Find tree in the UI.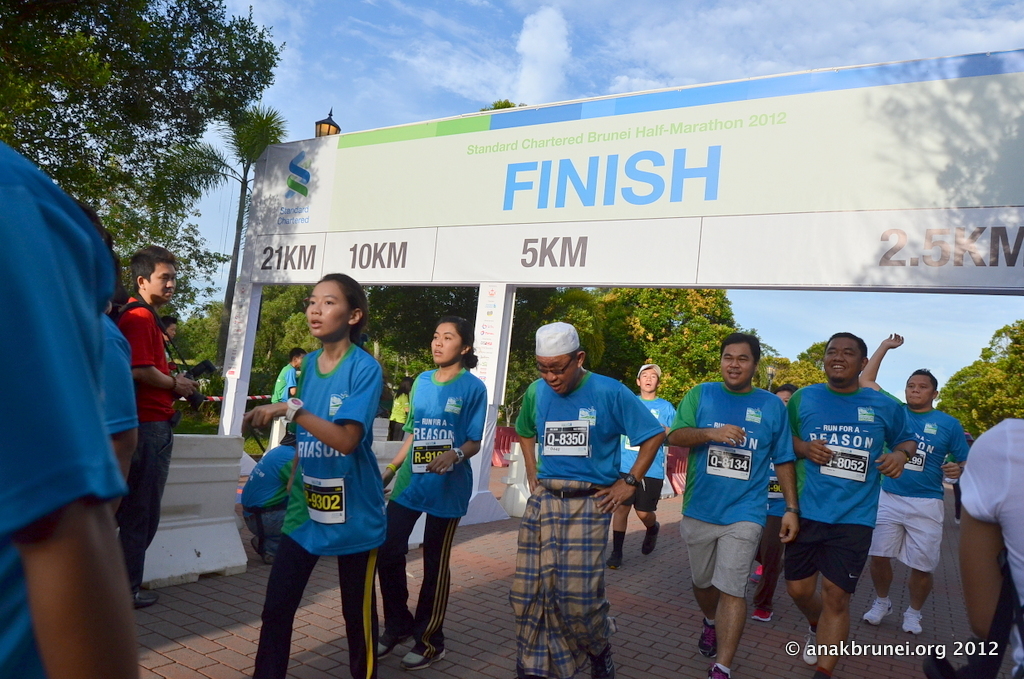
UI element at Rect(0, 0, 280, 334).
